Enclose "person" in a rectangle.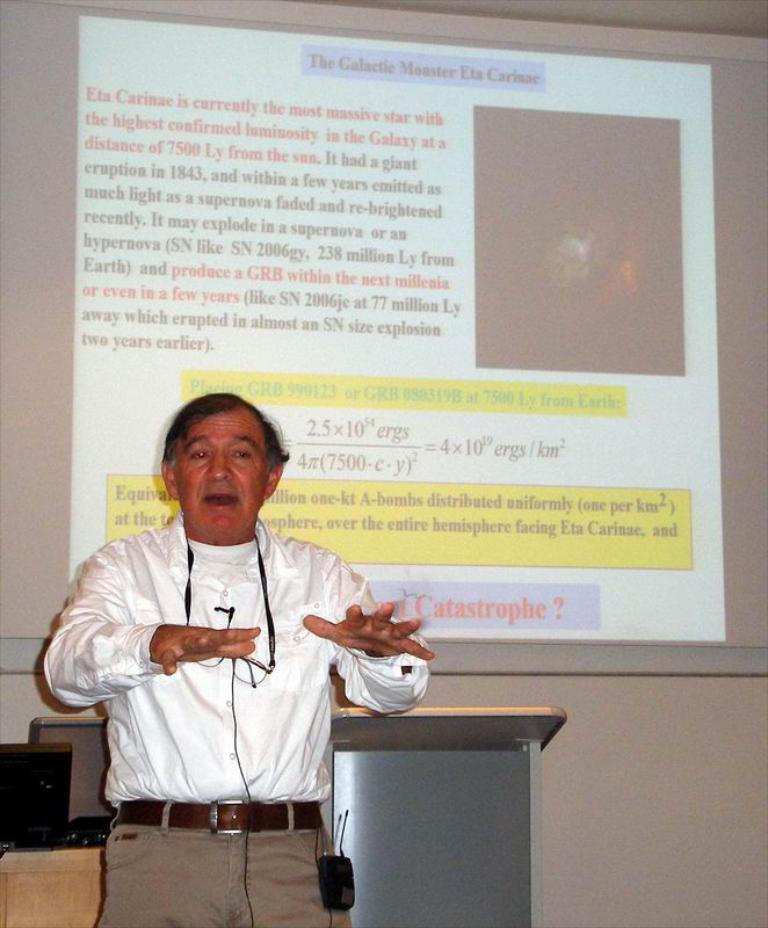
left=94, top=320, right=436, bottom=887.
